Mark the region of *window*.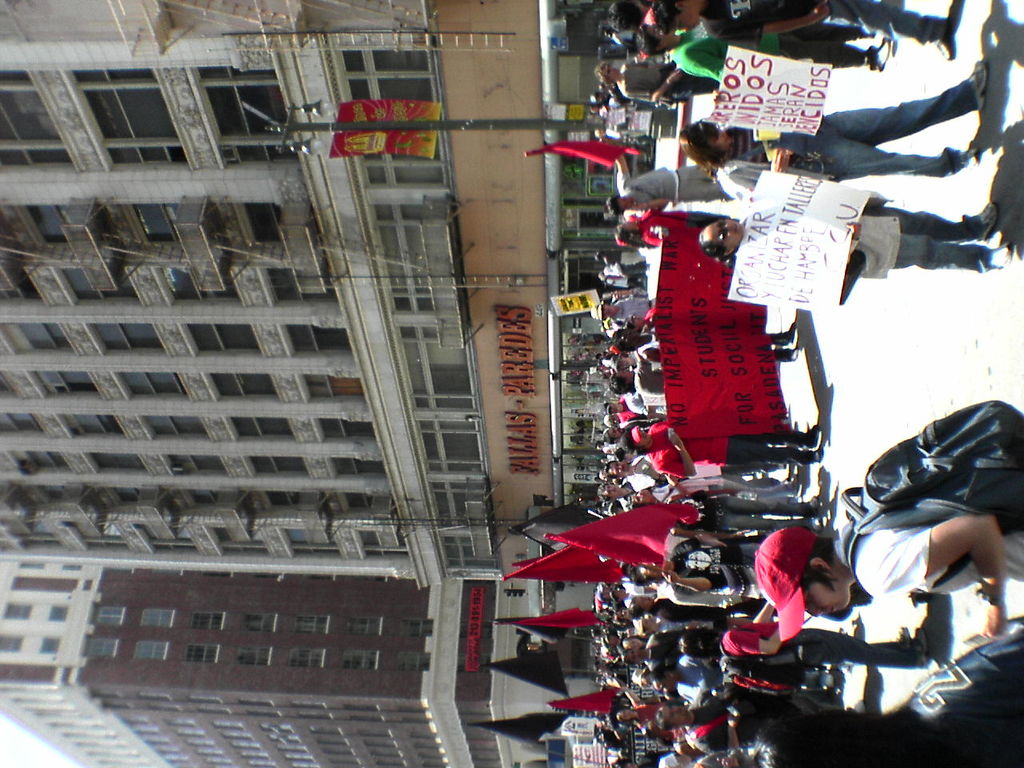
Region: (left=90, top=322, right=164, bottom=354).
